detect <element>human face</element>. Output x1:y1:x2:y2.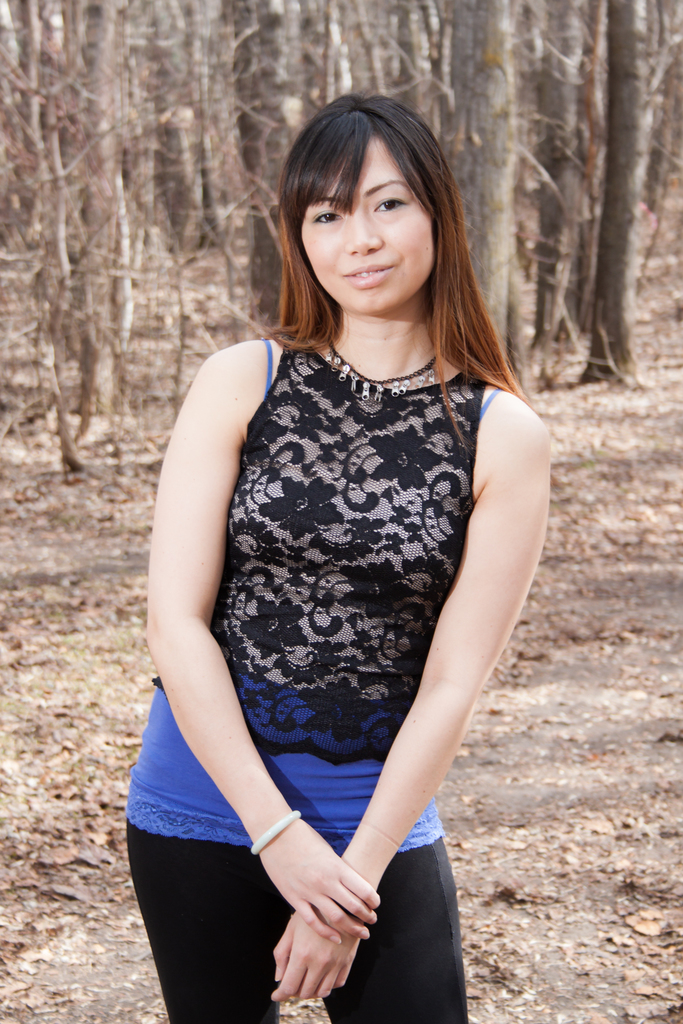
301:138:436:314.
